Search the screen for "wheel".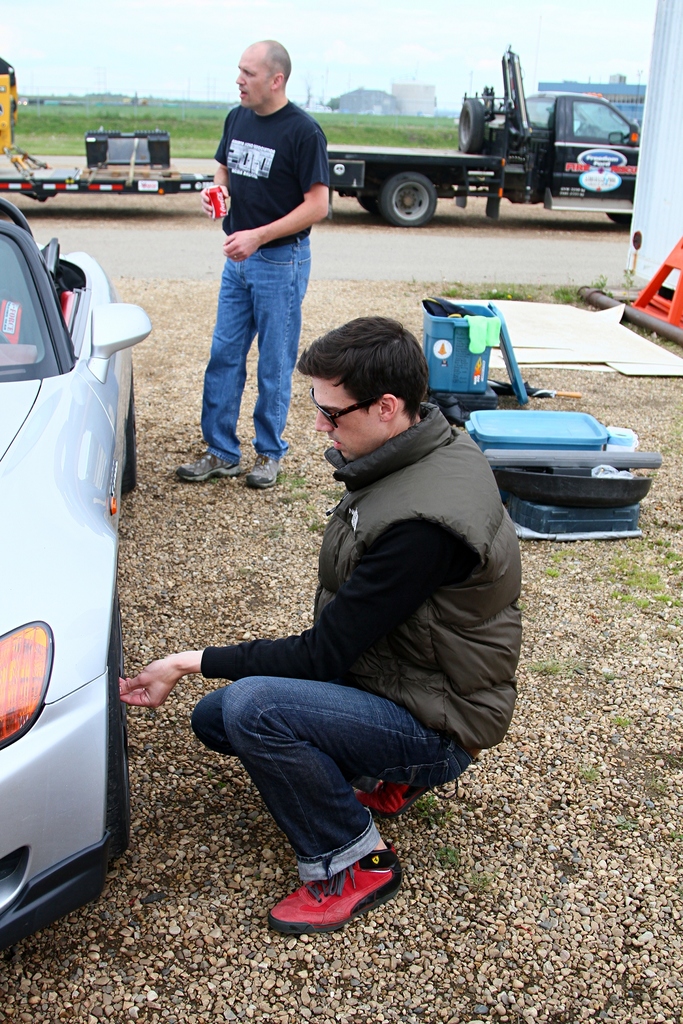
Found at rect(609, 211, 636, 232).
